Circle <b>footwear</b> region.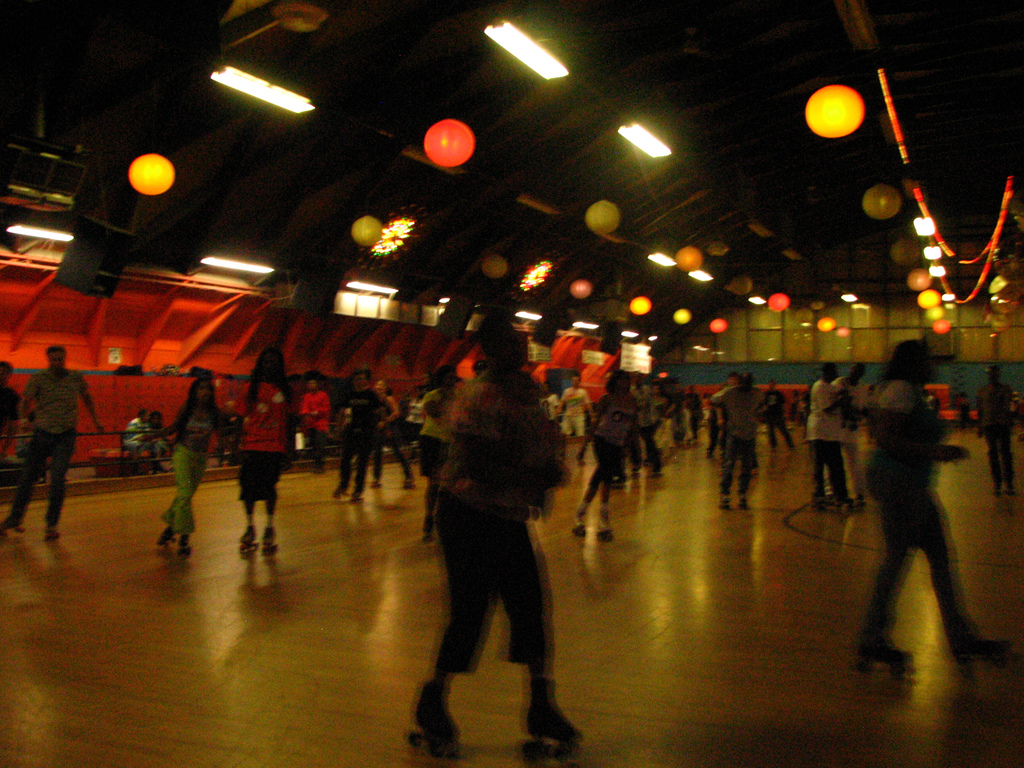
Region: [374, 481, 380, 491].
